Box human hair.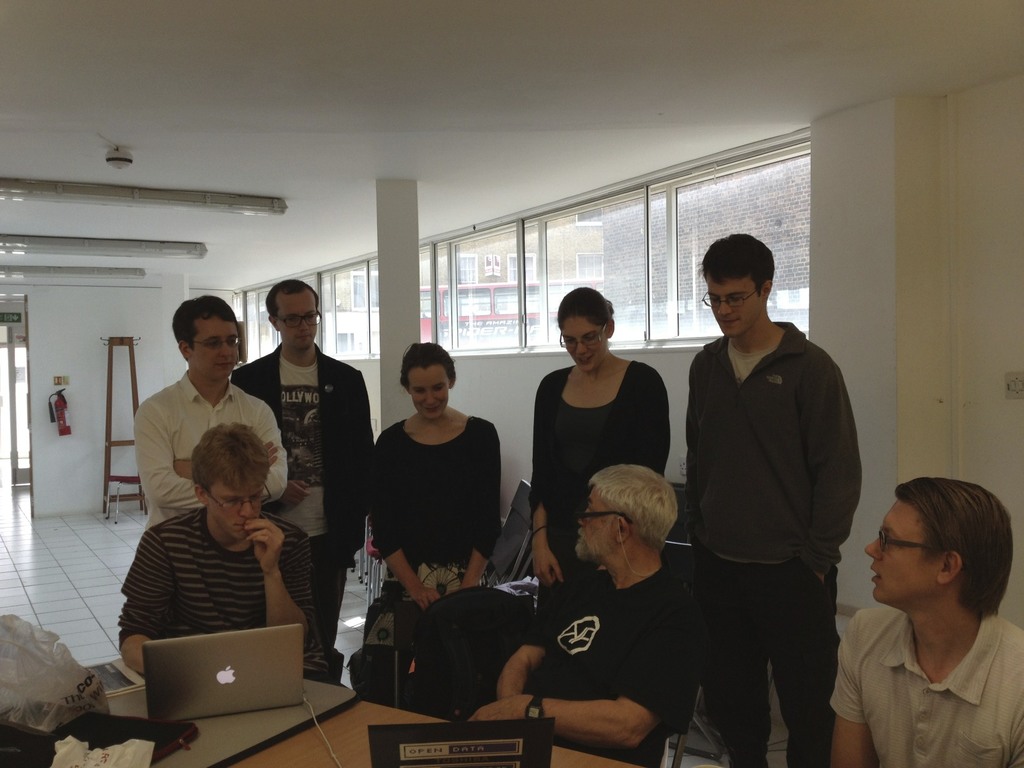
(left=189, top=419, right=272, bottom=503).
